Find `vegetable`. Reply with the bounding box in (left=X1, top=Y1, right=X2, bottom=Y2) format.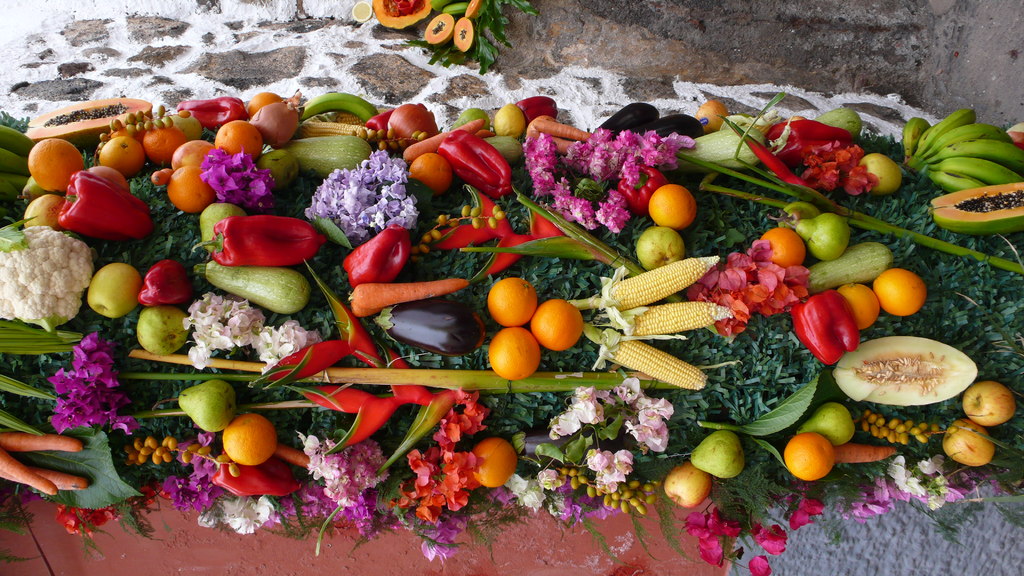
(left=281, top=136, right=373, bottom=173).
